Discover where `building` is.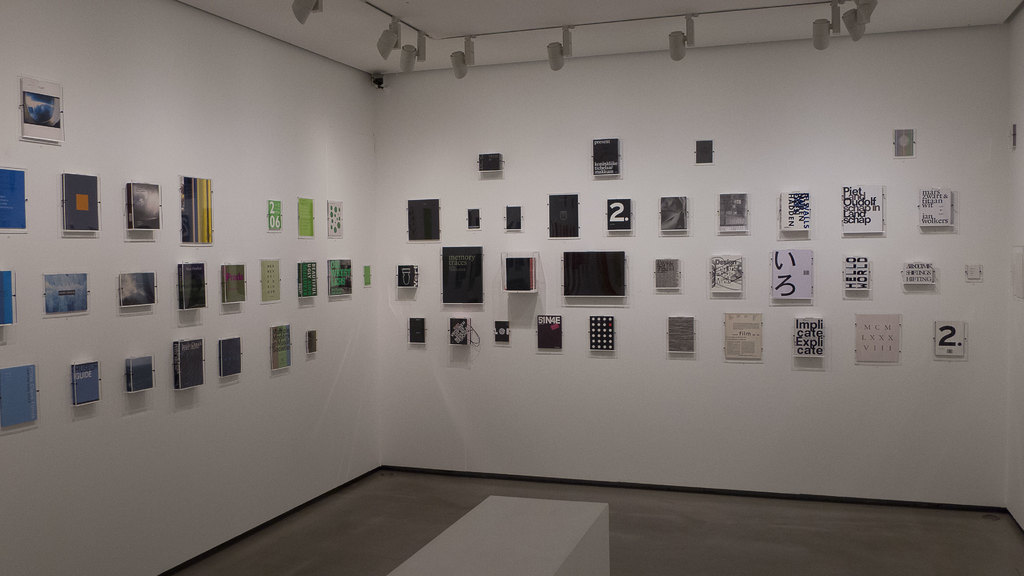
Discovered at (x1=0, y1=0, x2=1023, y2=575).
